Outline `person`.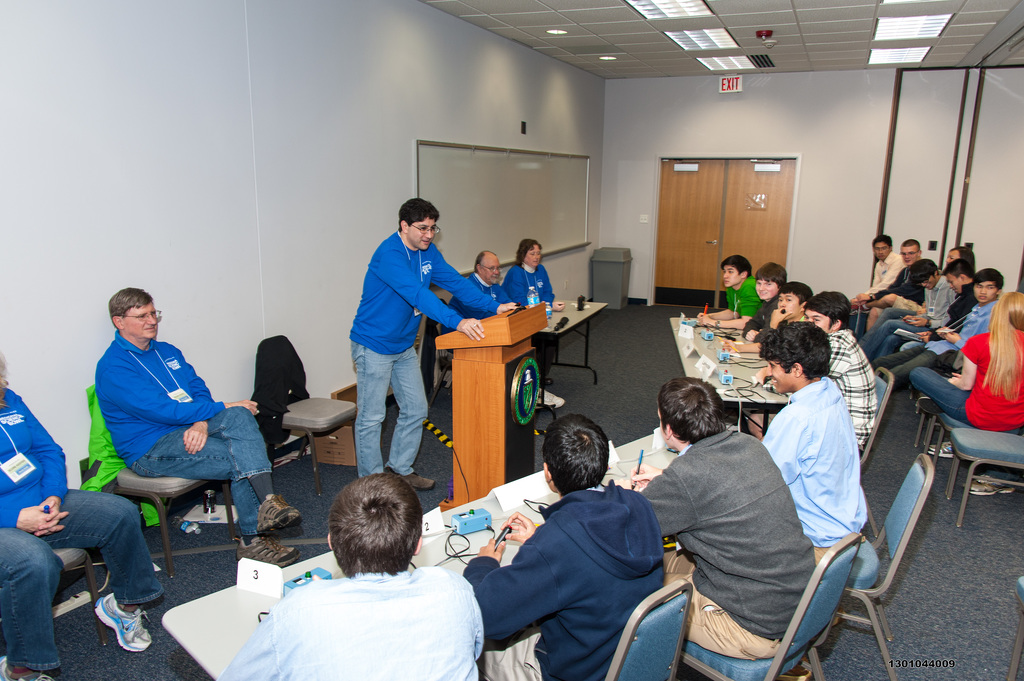
Outline: pyautogui.locateOnScreen(351, 199, 513, 501).
